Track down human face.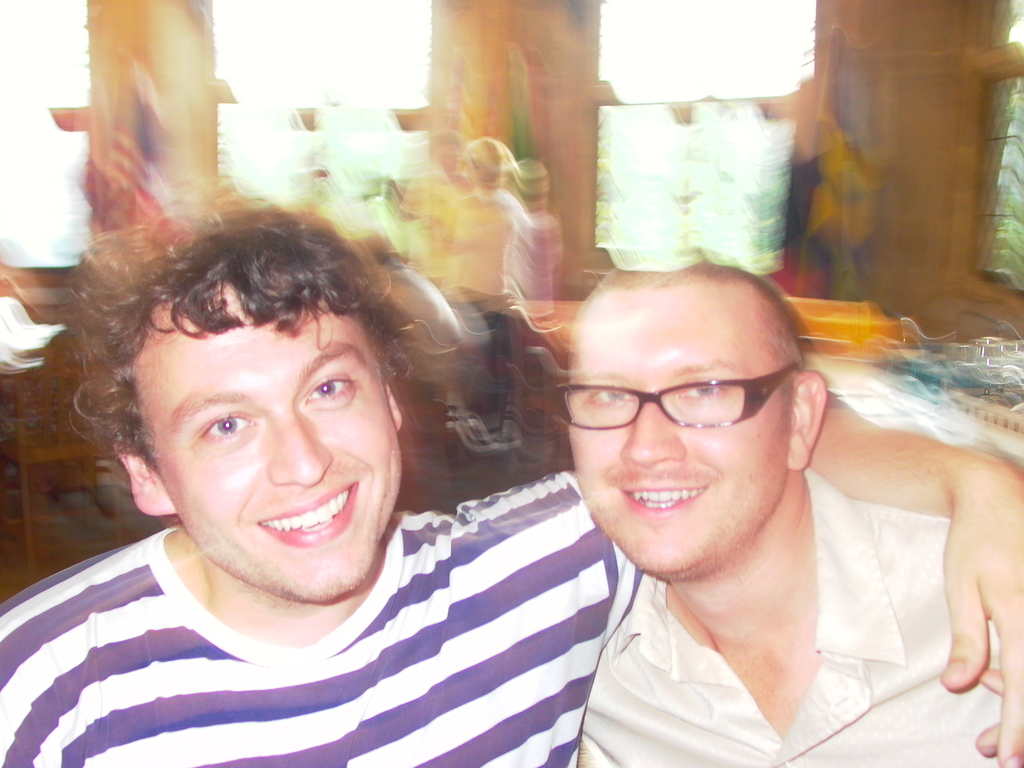
Tracked to 559/283/774/563.
